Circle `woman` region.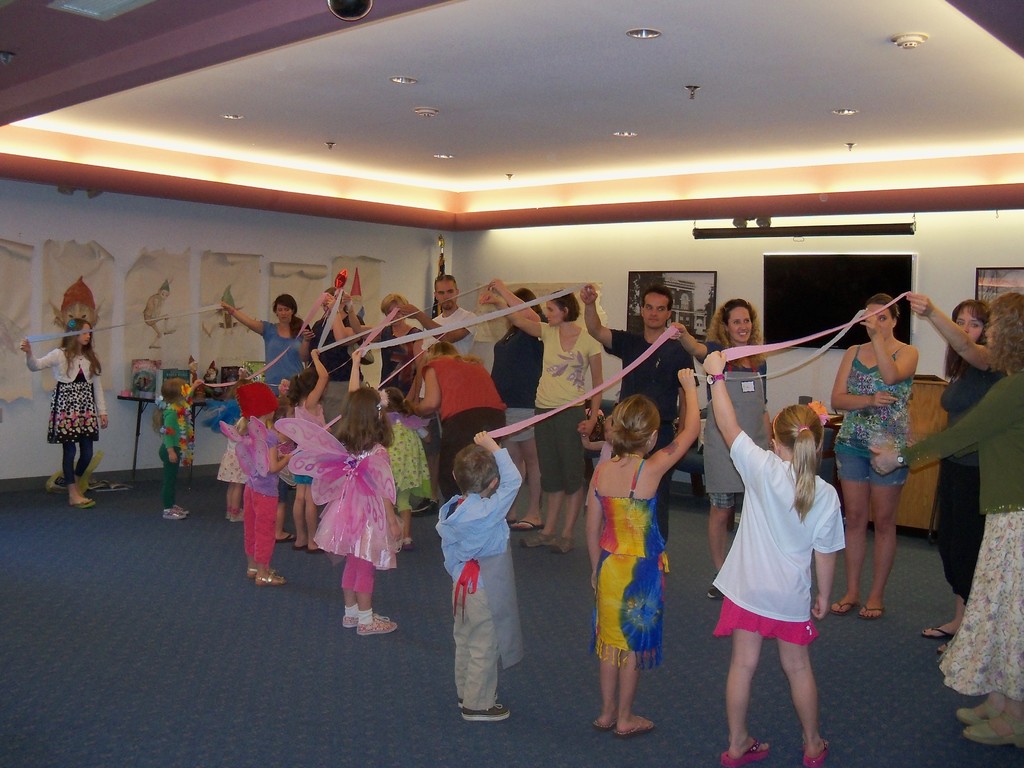
Region: <region>355, 291, 429, 428</region>.
